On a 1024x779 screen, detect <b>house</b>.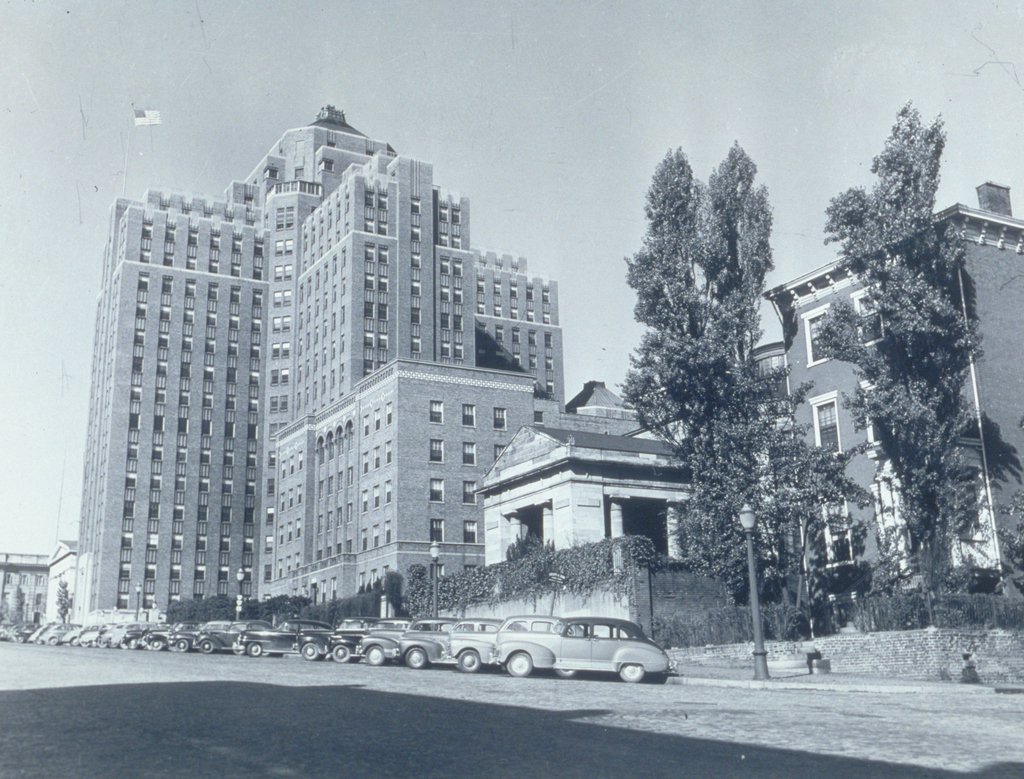
67/100/575/622.
